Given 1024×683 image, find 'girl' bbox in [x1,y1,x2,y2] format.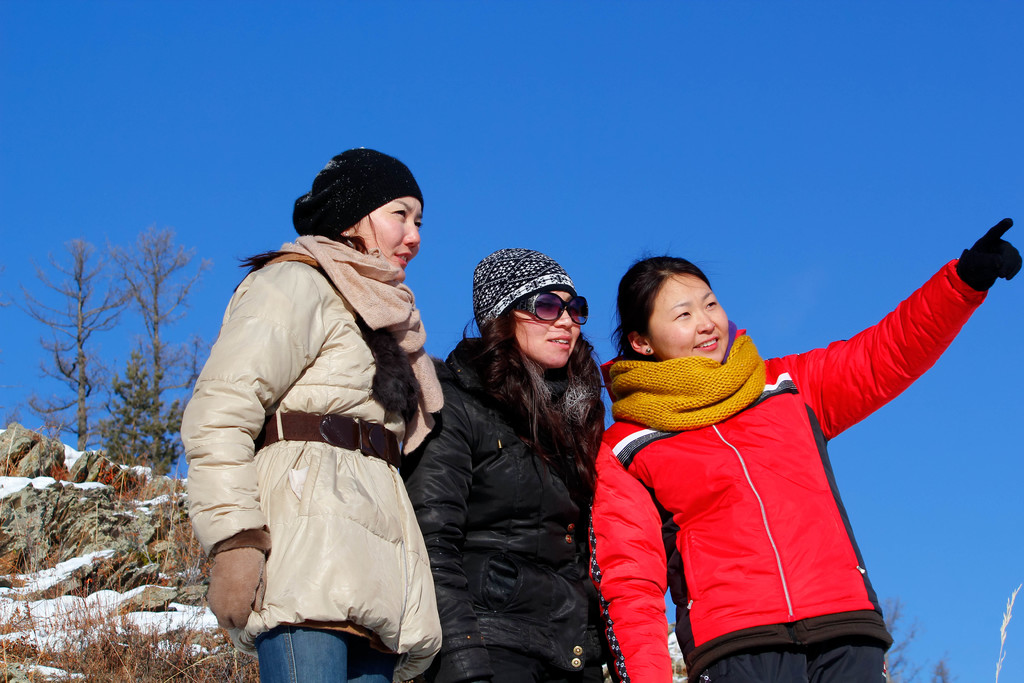
[588,216,1023,682].
